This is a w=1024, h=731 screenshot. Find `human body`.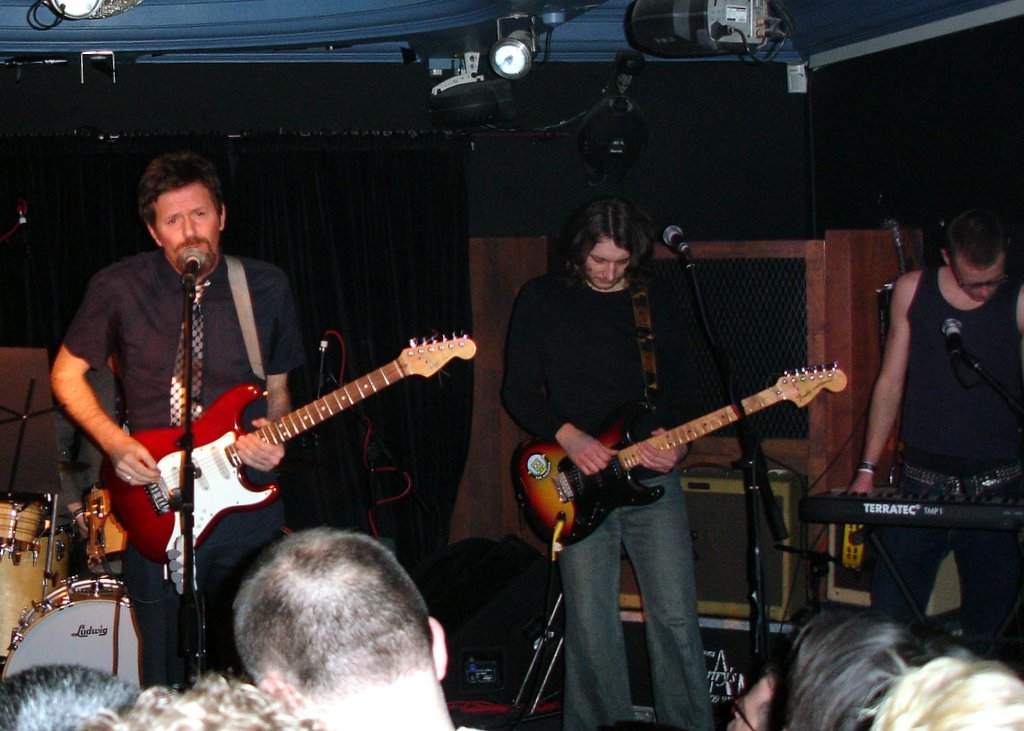
Bounding box: 506, 260, 727, 730.
